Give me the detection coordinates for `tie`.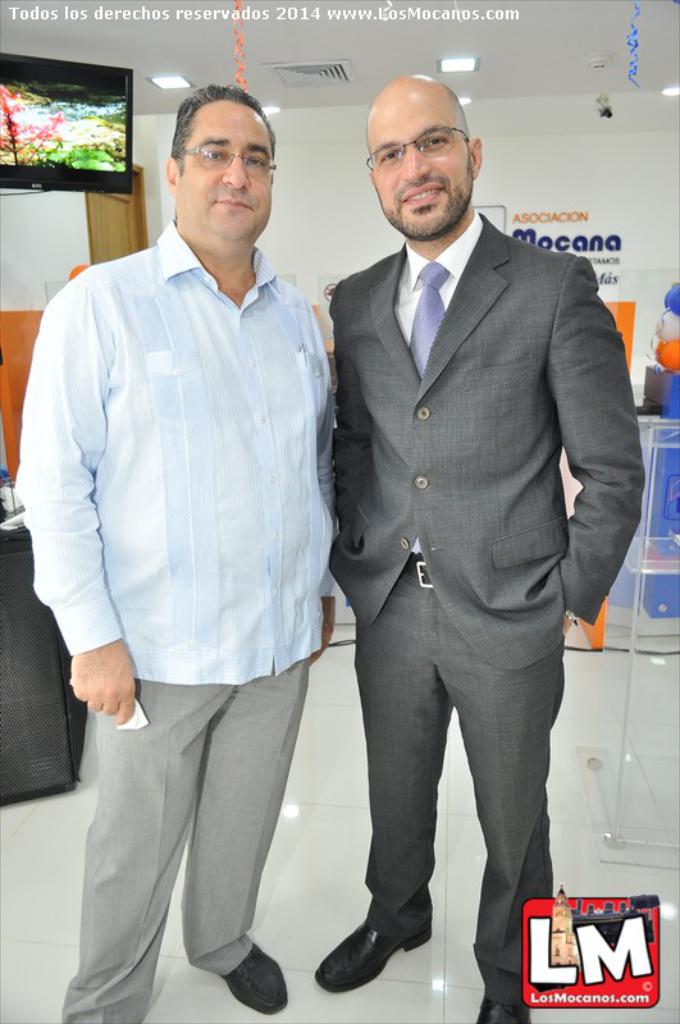
box=[401, 253, 448, 554].
